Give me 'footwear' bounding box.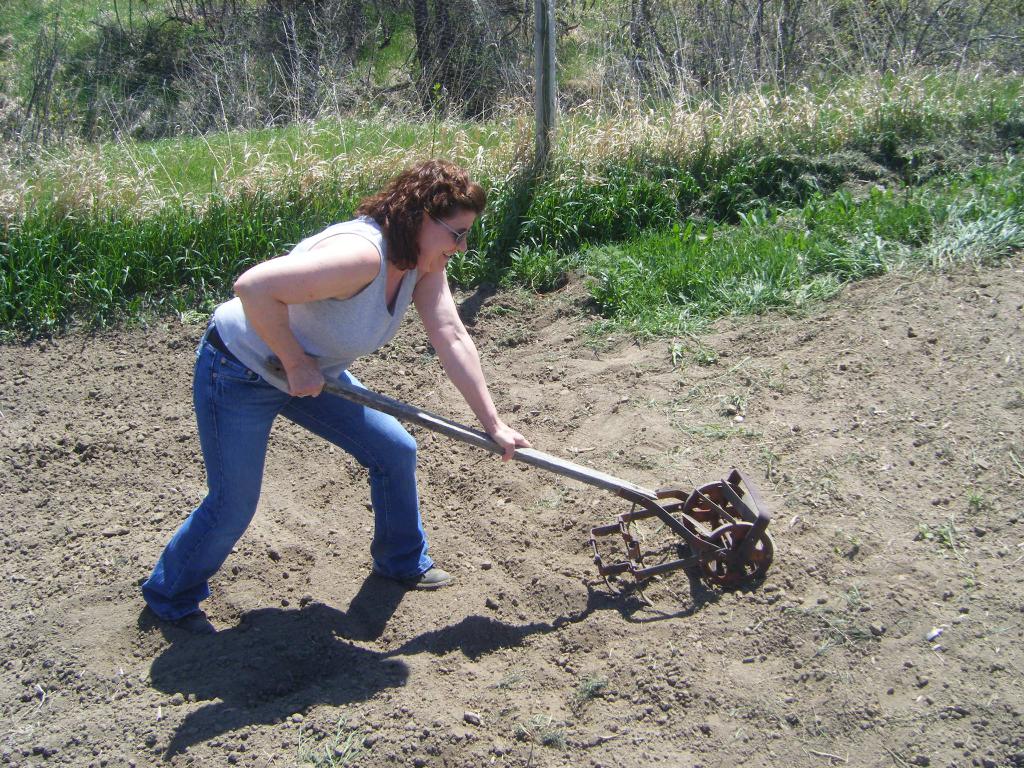
left=374, top=561, right=456, bottom=593.
